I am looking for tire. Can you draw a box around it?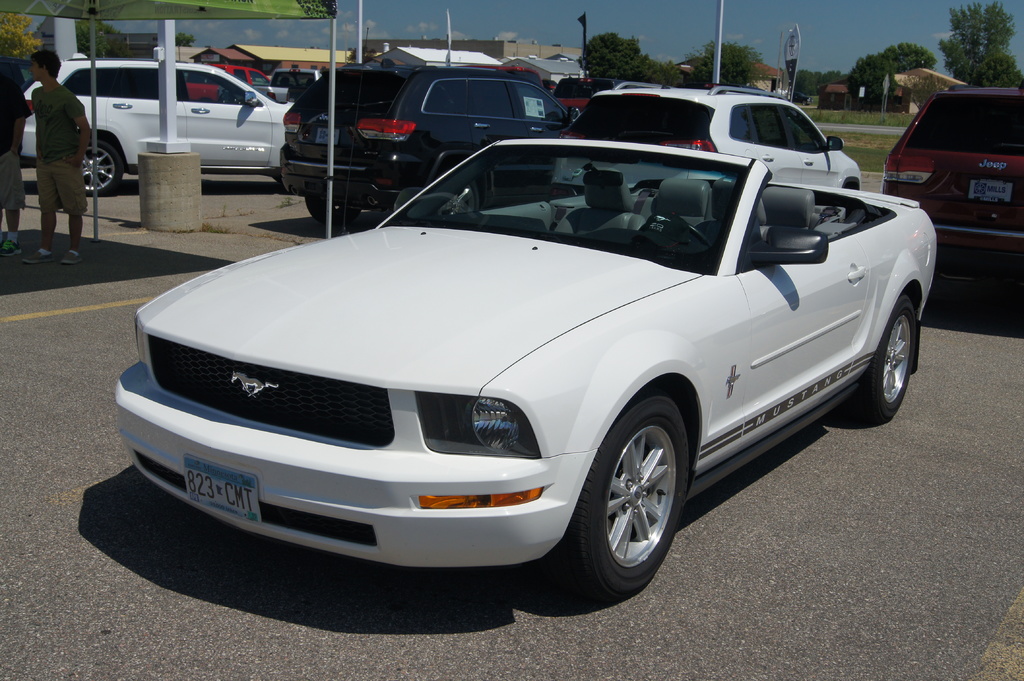
Sure, the bounding box is pyautogui.locateOnScreen(860, 291, 918, 426).
